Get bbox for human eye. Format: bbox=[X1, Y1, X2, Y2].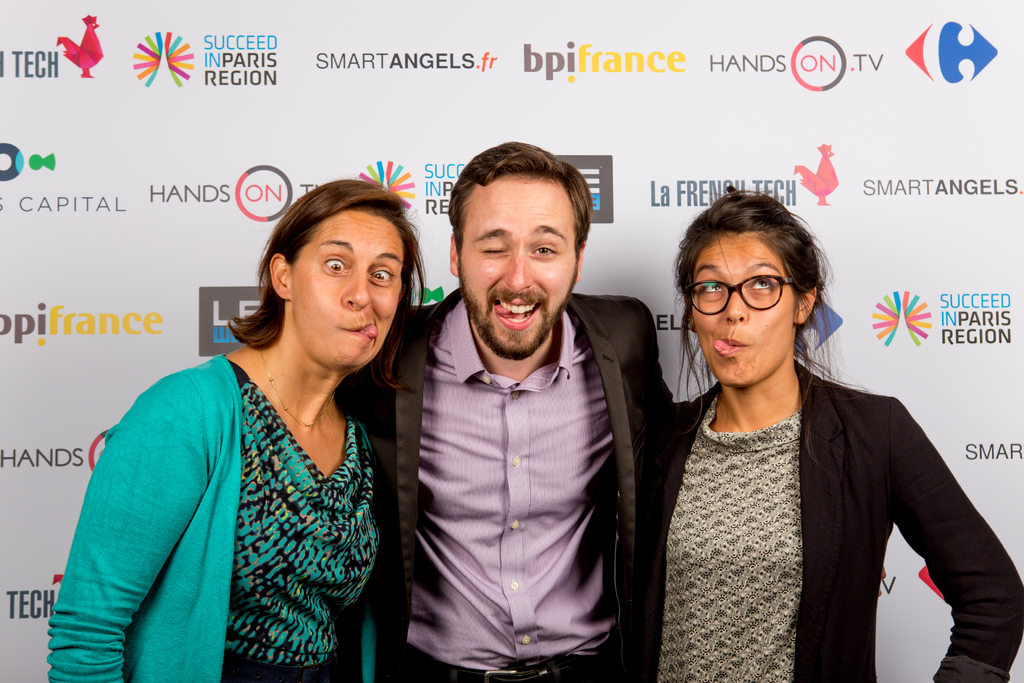
bbox=[367, 262, 394, 288].
